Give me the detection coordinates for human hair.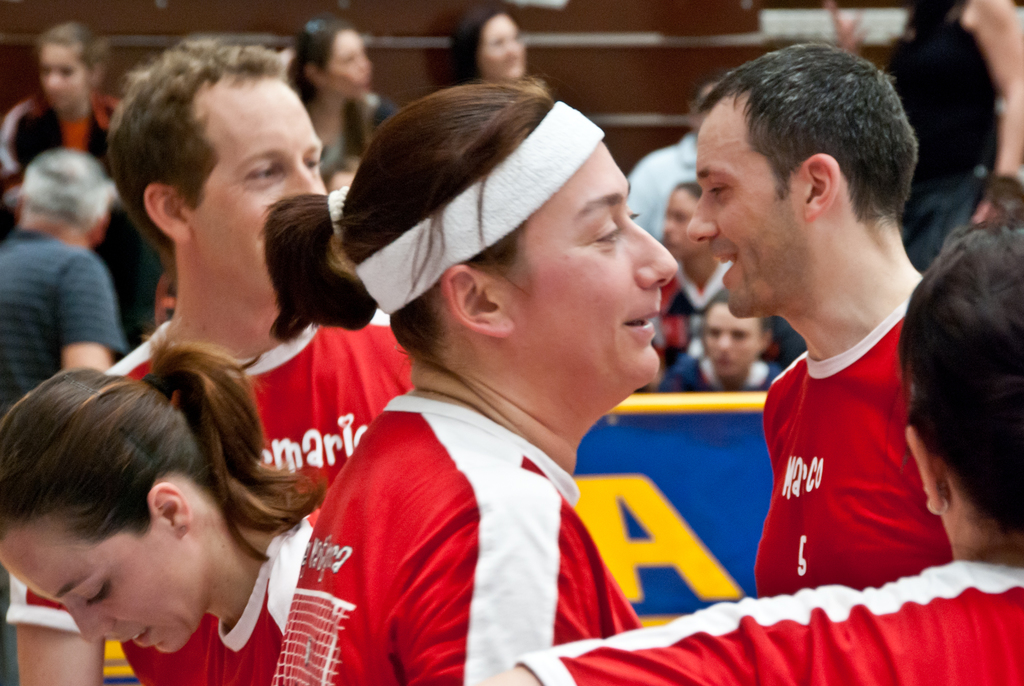
detection(674, 177, 707, 210).
